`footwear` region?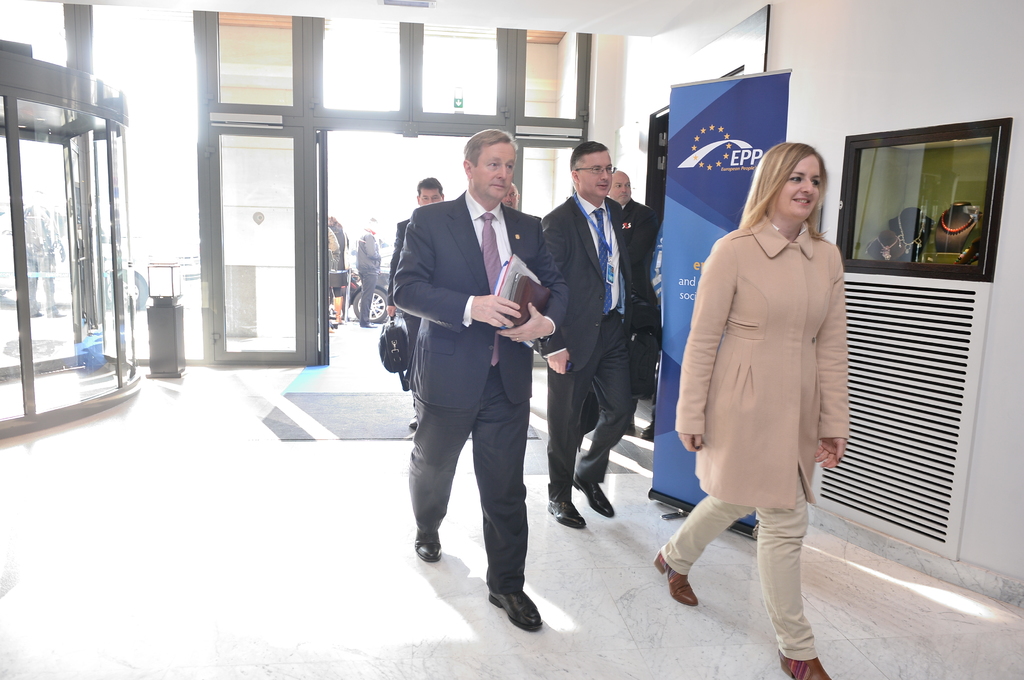
x1=772, y1=646, x2=829, y2=679
